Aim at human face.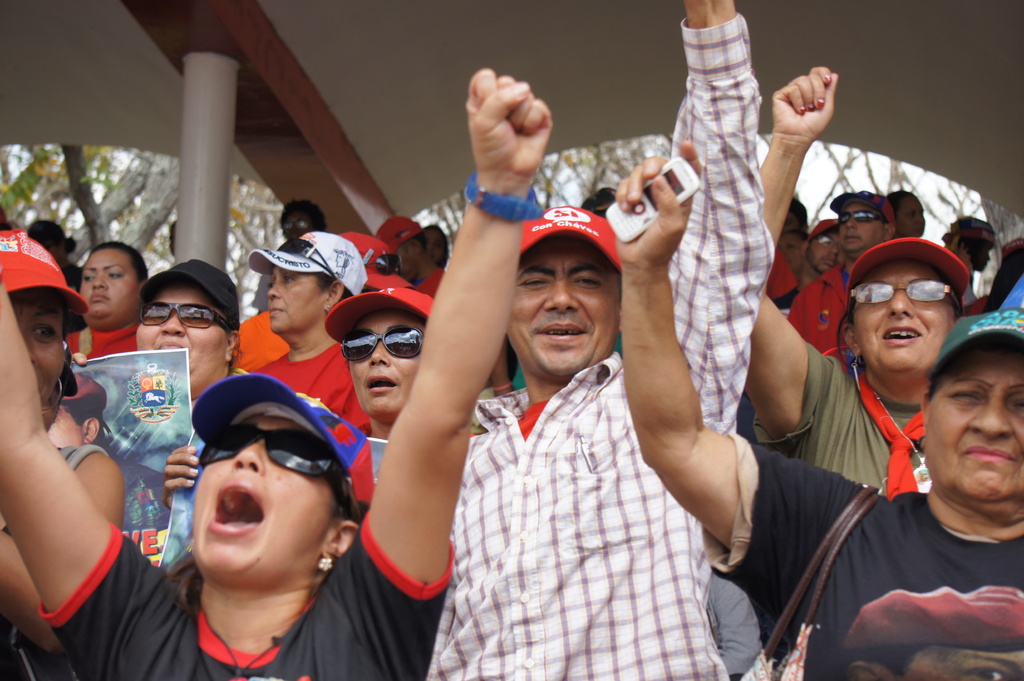
Aimed at l=340, t=305, r=428, b=423.
